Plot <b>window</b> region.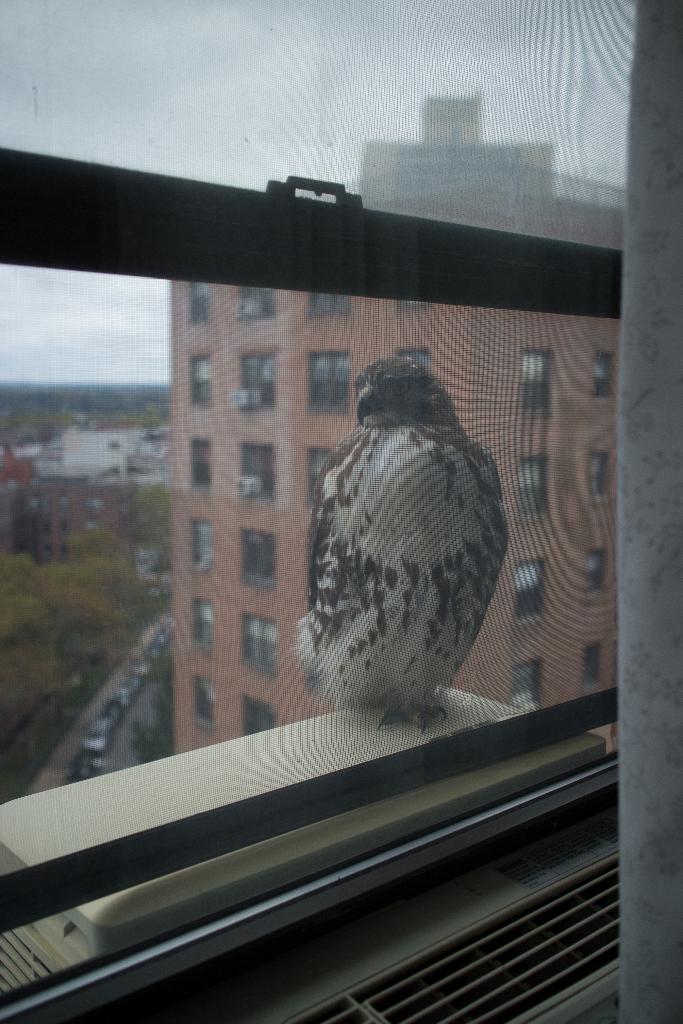
Plotted at {"x1": 593, "y1": 445, "x2": 607, "y2": 494}.
